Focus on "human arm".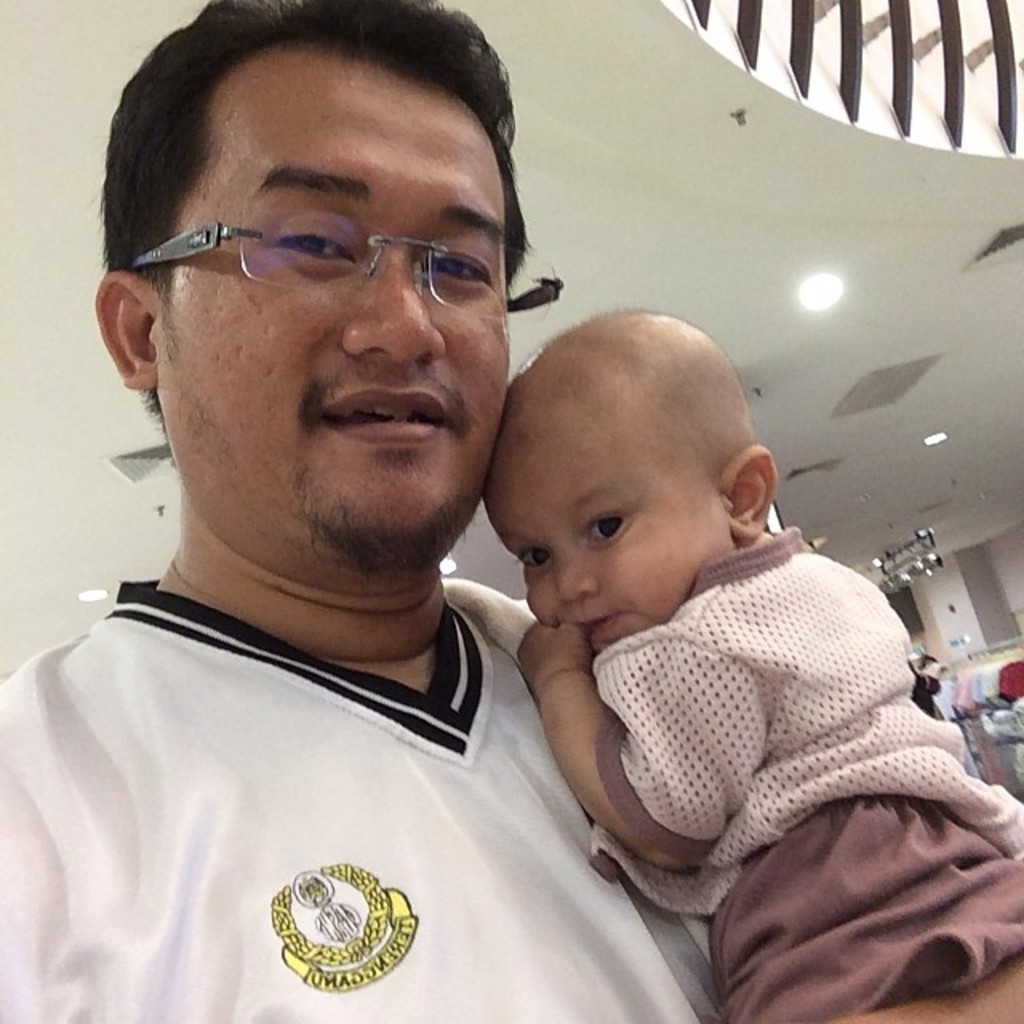
Focused at bbox=(829, 939, 1022, 1022).
